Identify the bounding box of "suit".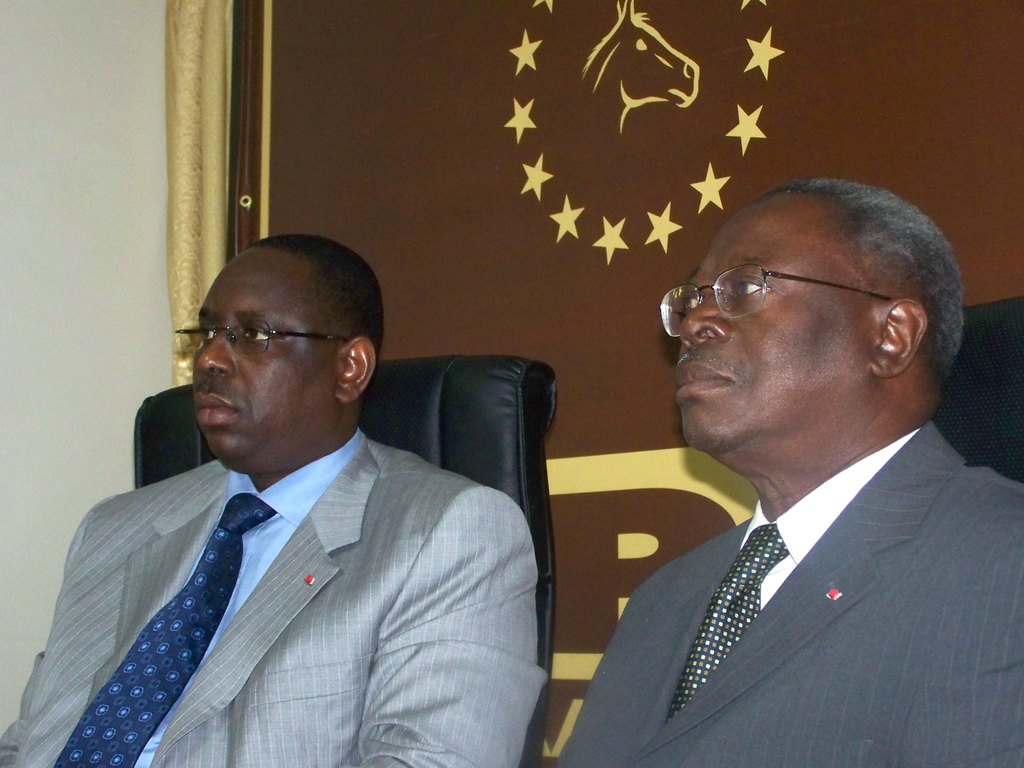
(557,300,1023,766).
